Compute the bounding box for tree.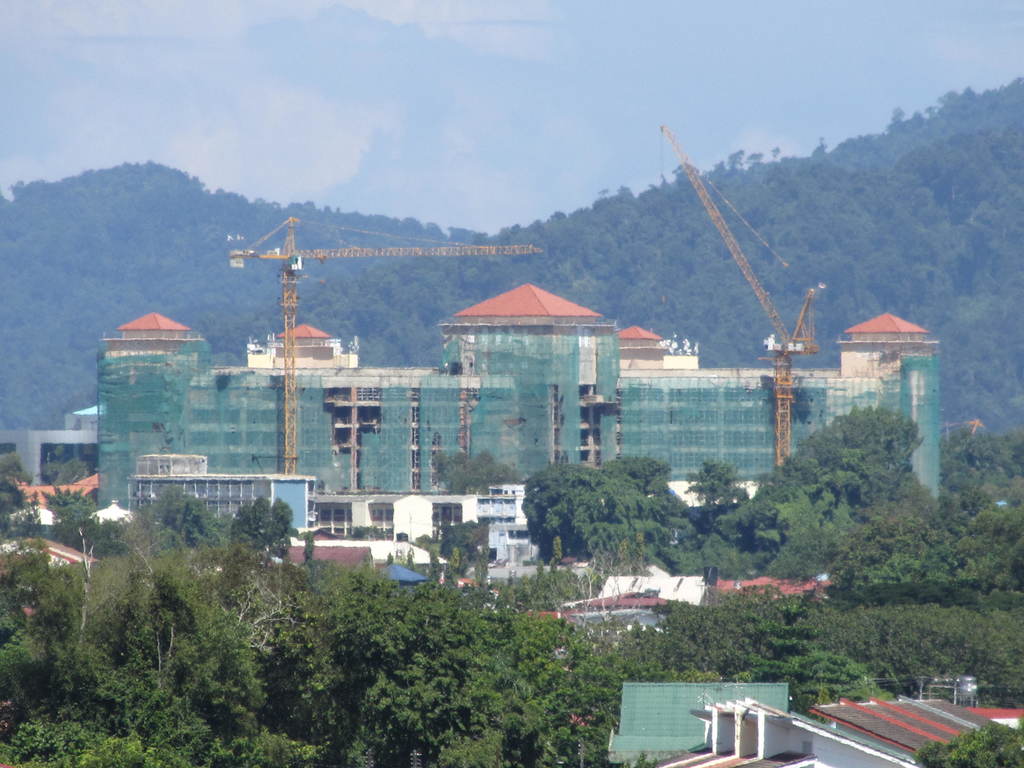
[x1=515, y1=452, x2=705, y2=580].
